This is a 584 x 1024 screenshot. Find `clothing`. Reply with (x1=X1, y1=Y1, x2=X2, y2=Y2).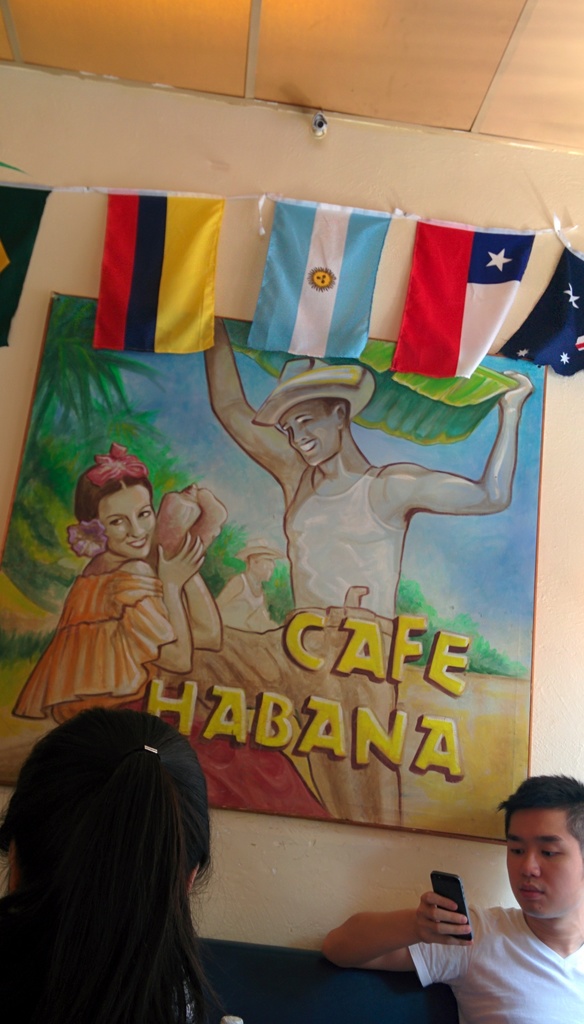
(x1=410, y1=902, x2=583, y2=1023).
